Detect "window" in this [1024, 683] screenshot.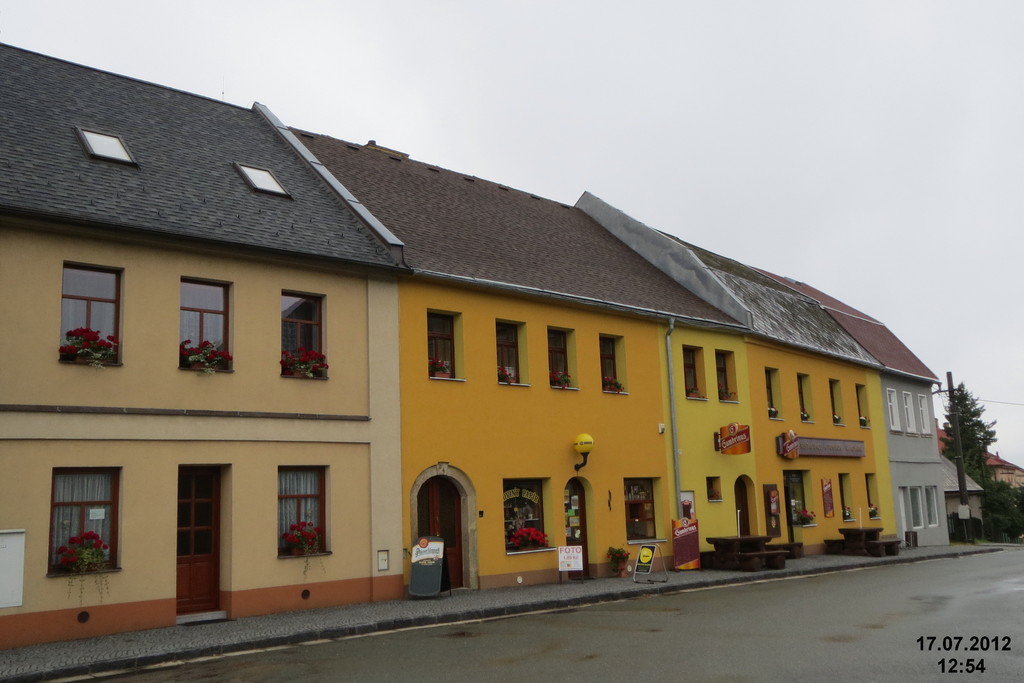
Detection: 504,479,545,547.
